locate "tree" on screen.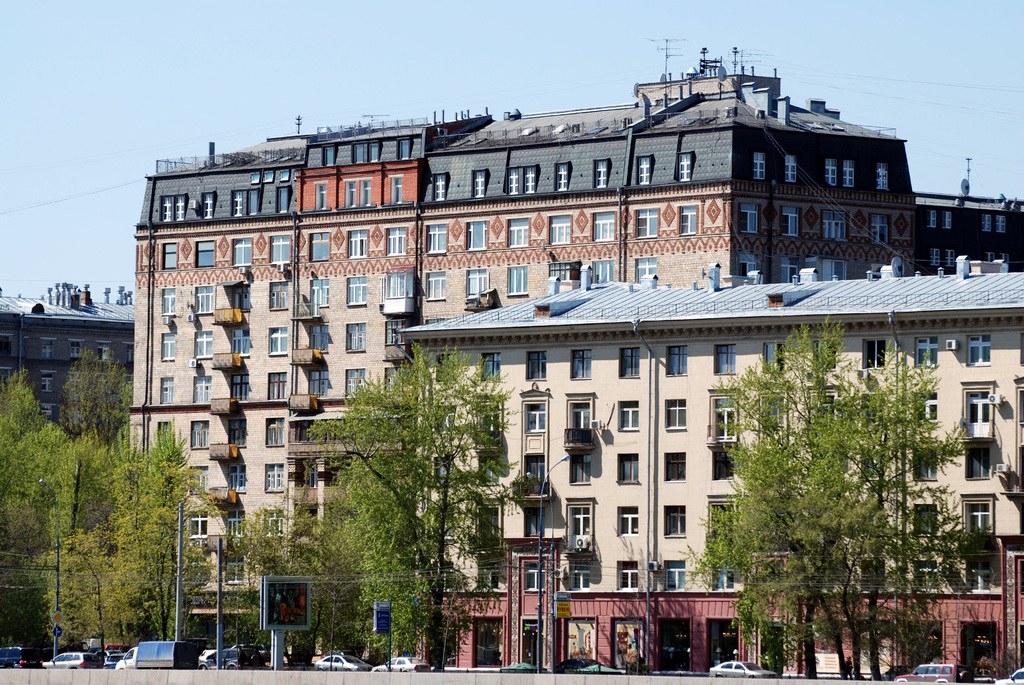
On screen at bbox(232, 480, 332, 678).
